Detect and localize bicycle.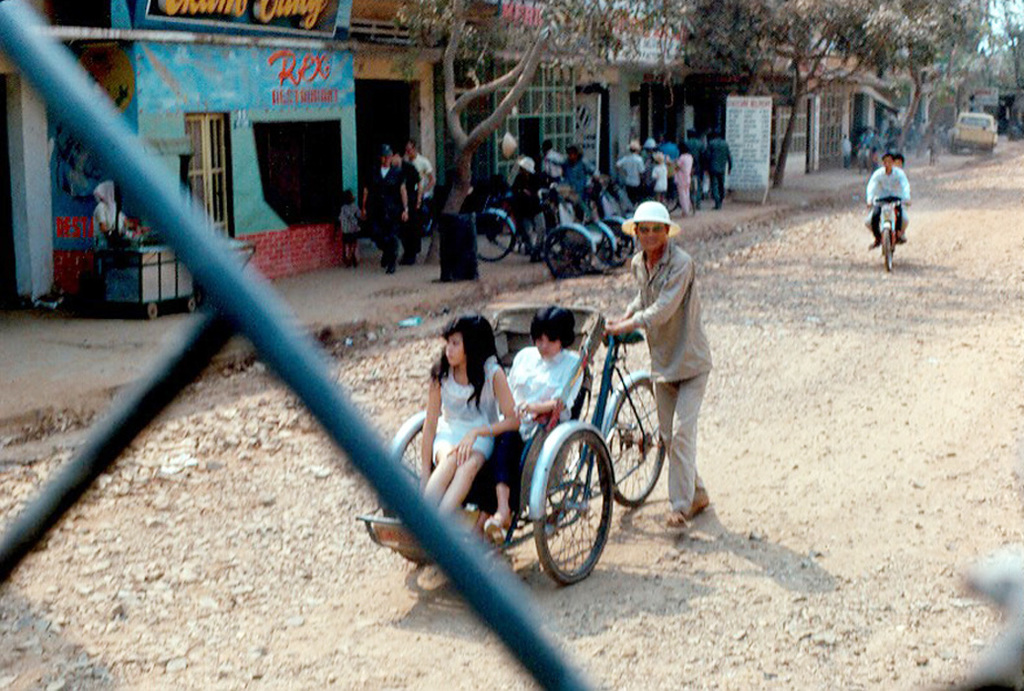
Localized at bbox(870, 201, 906, 268).
